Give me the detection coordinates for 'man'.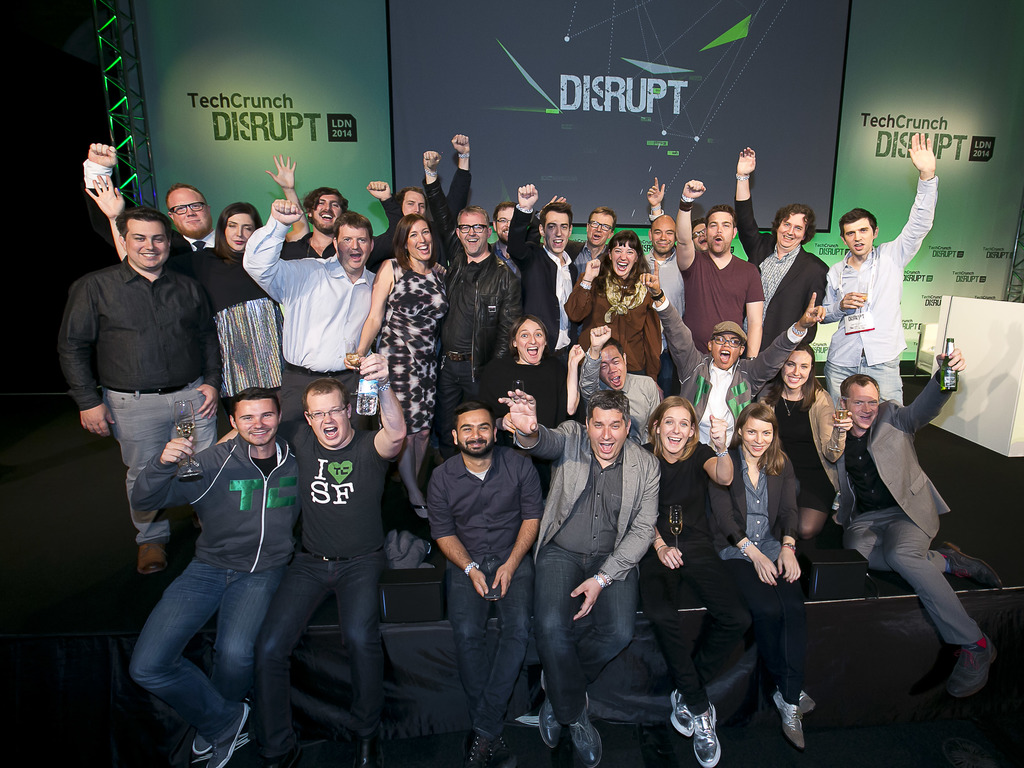
box(820, 132, 942, 410).
